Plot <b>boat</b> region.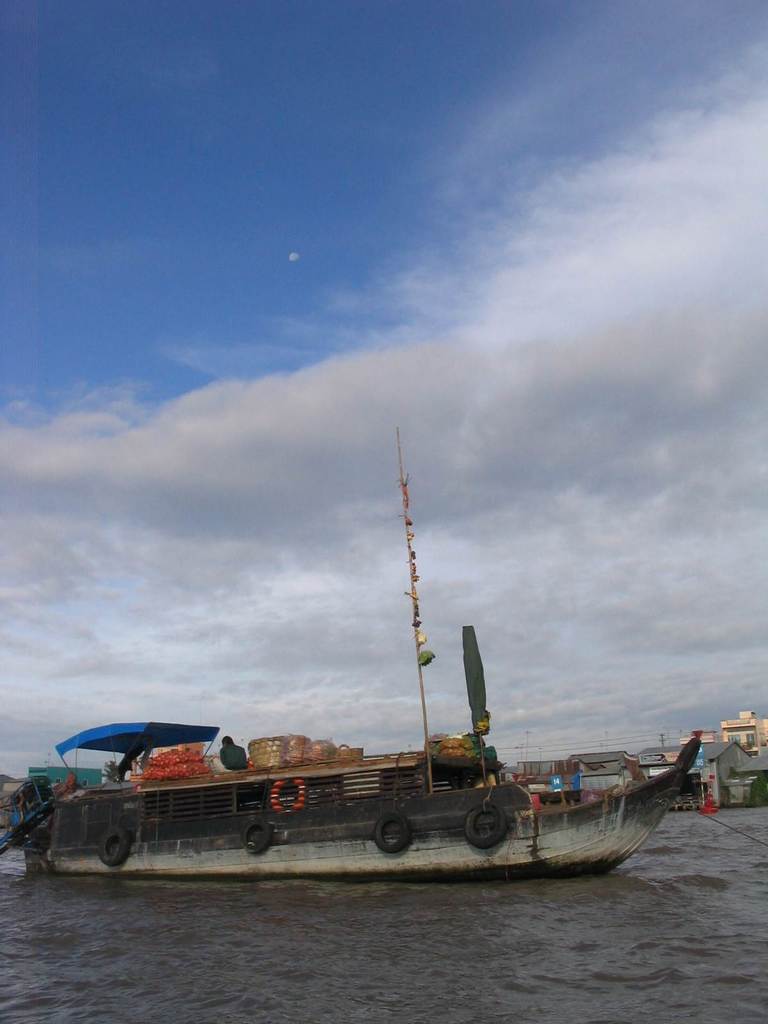
Plotted at (left=7, top=631, right=746, bottom=877).
